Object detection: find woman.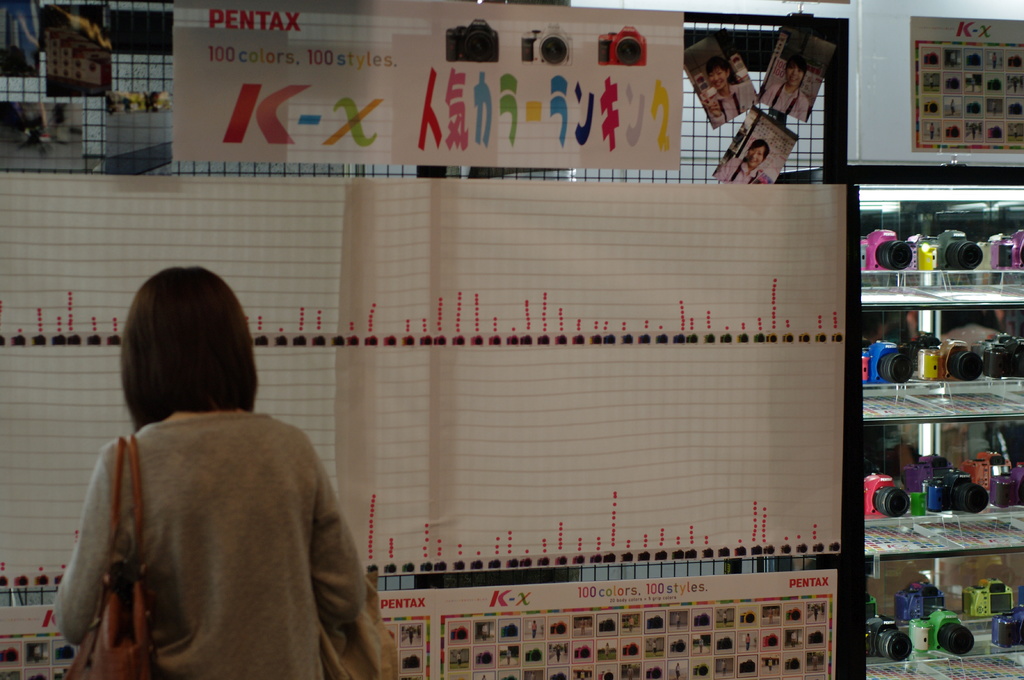
box=[715, 140, 772, 189].
